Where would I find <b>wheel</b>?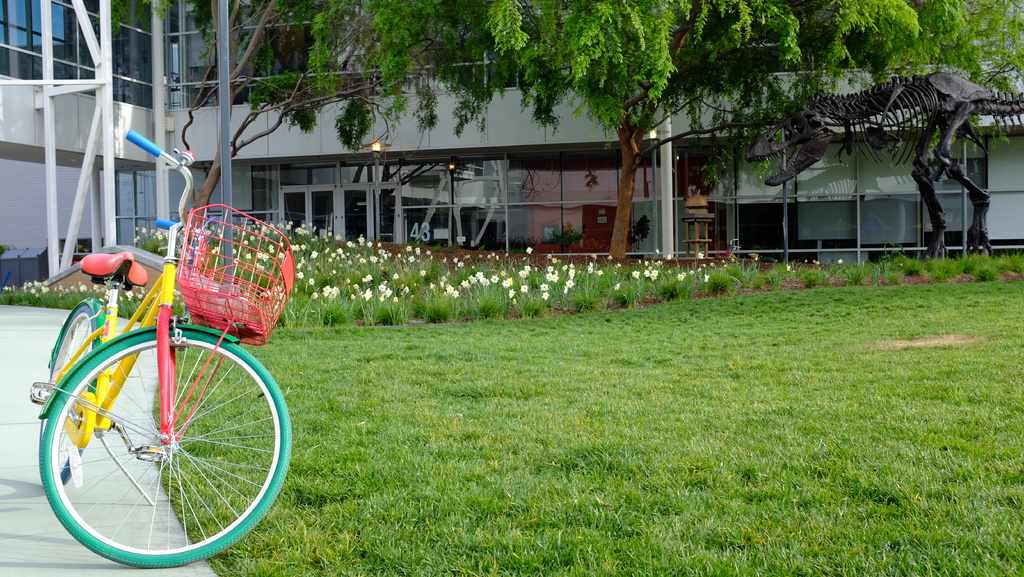
At [left=28, top=299, right=106, bottom=500].
